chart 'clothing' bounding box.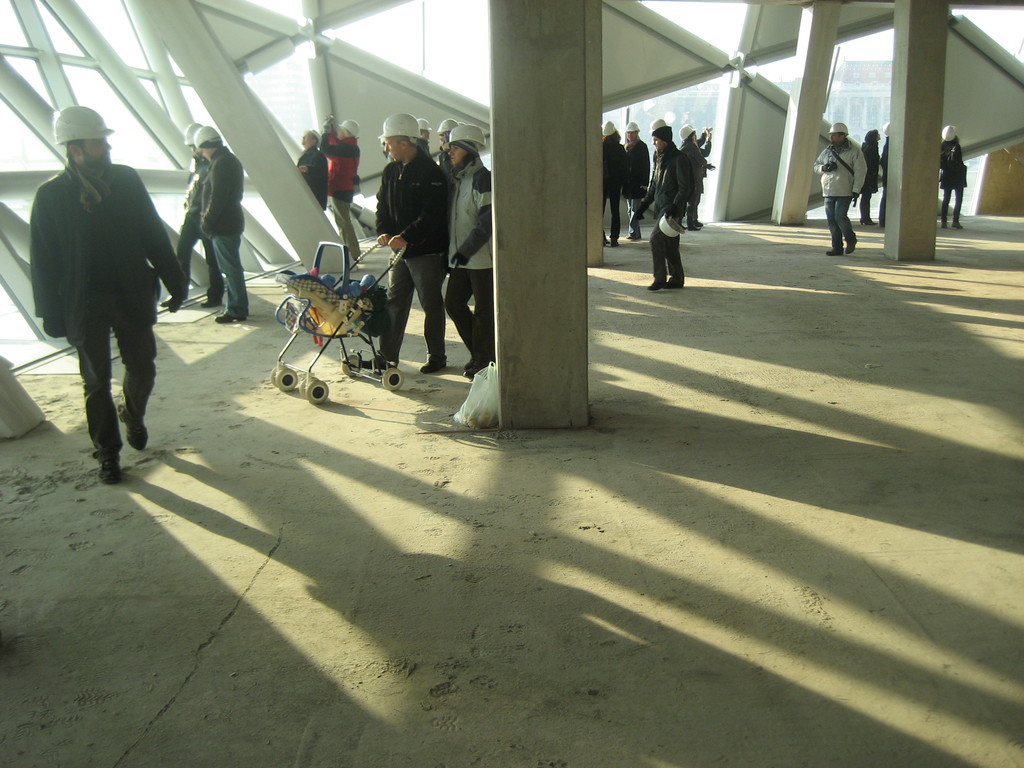
Charted: 374:139:446:362.
